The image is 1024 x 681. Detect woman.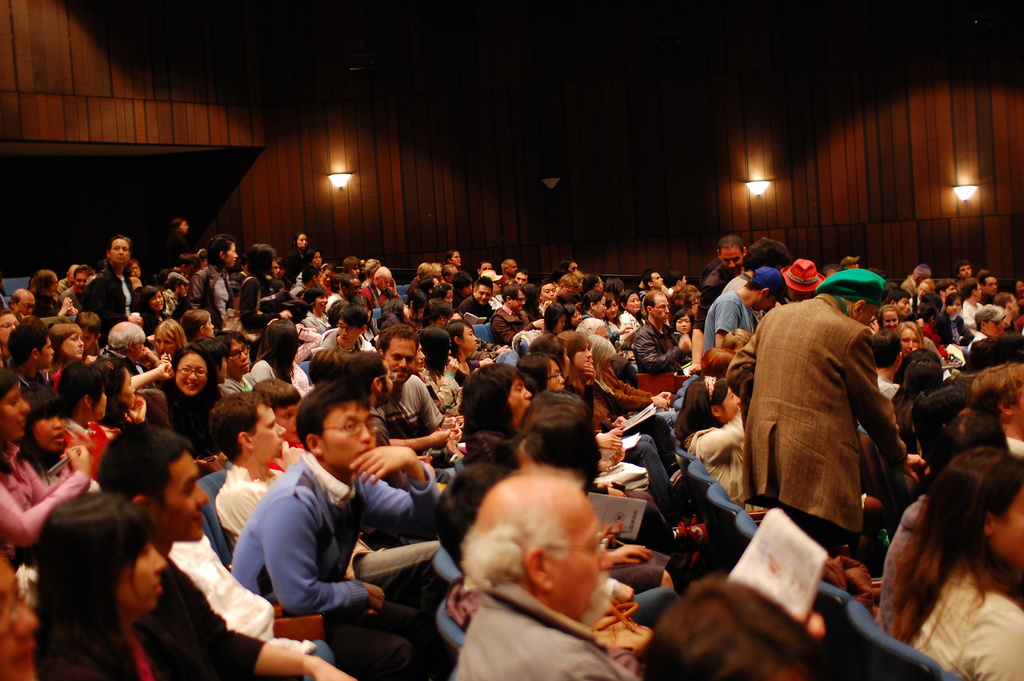
Detection: bbox=(31, 493, 166, 680).
